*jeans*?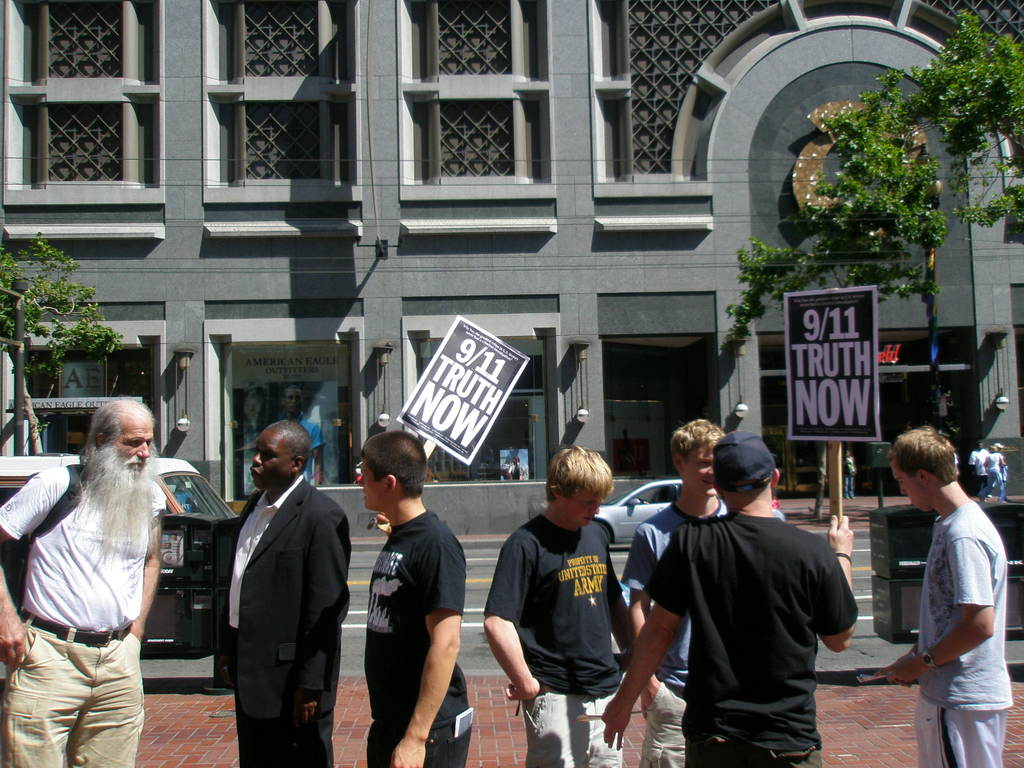
[left=639, top=674, right=685, bottom=767]
